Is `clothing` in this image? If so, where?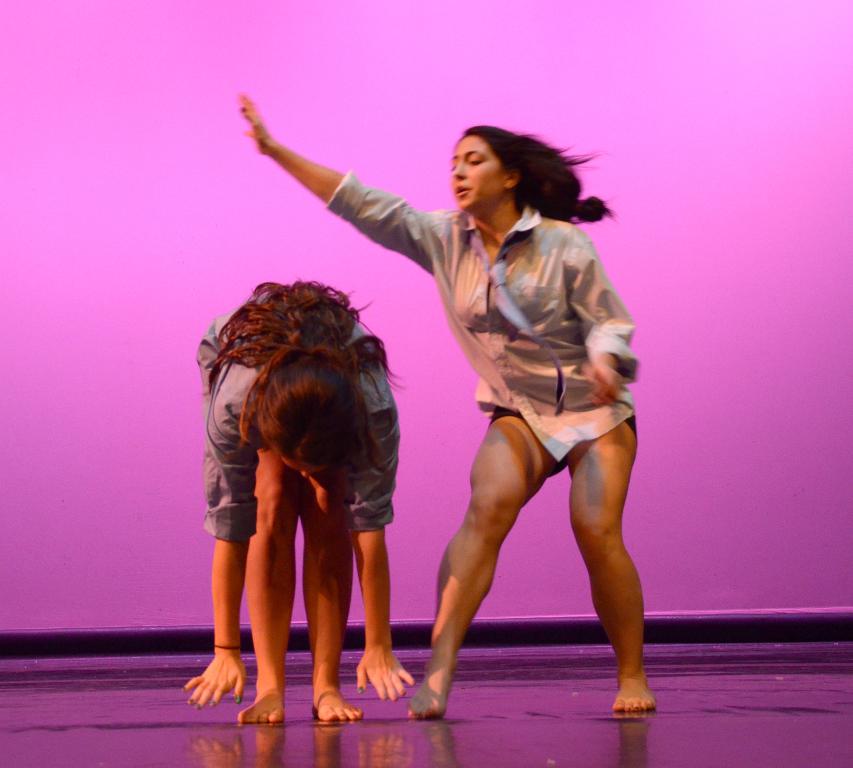
Yes, at <region>324, 169, 639, 461</region>.
